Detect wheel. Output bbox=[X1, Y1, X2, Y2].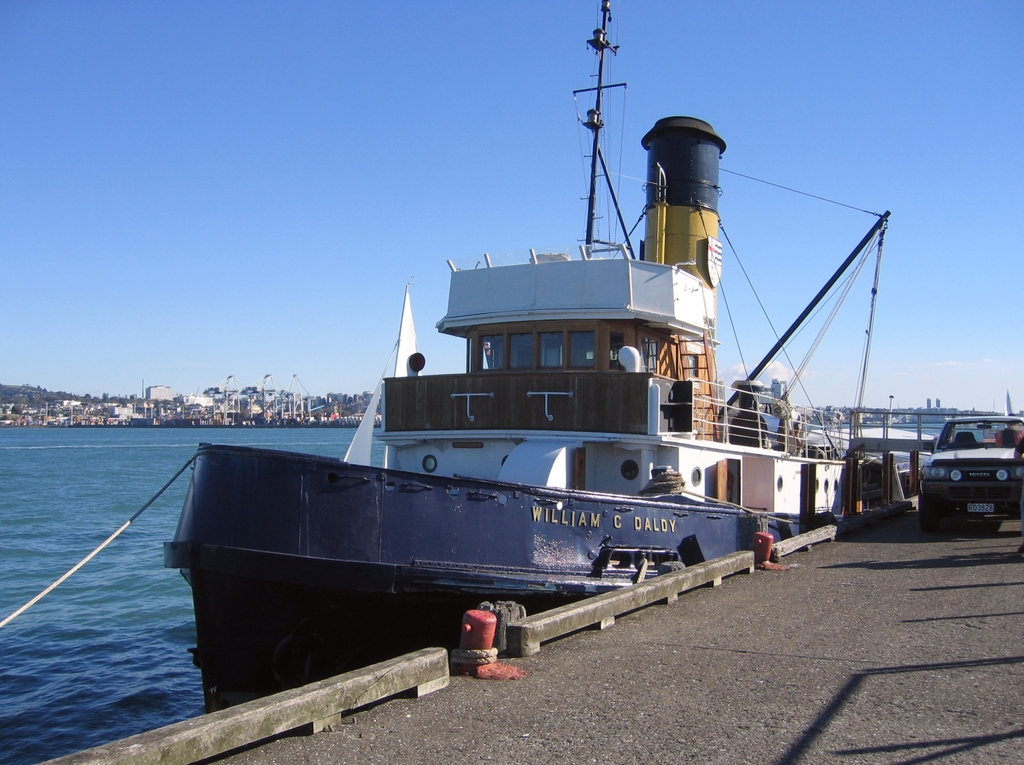
bbox=[918, 501, 936, 531].
